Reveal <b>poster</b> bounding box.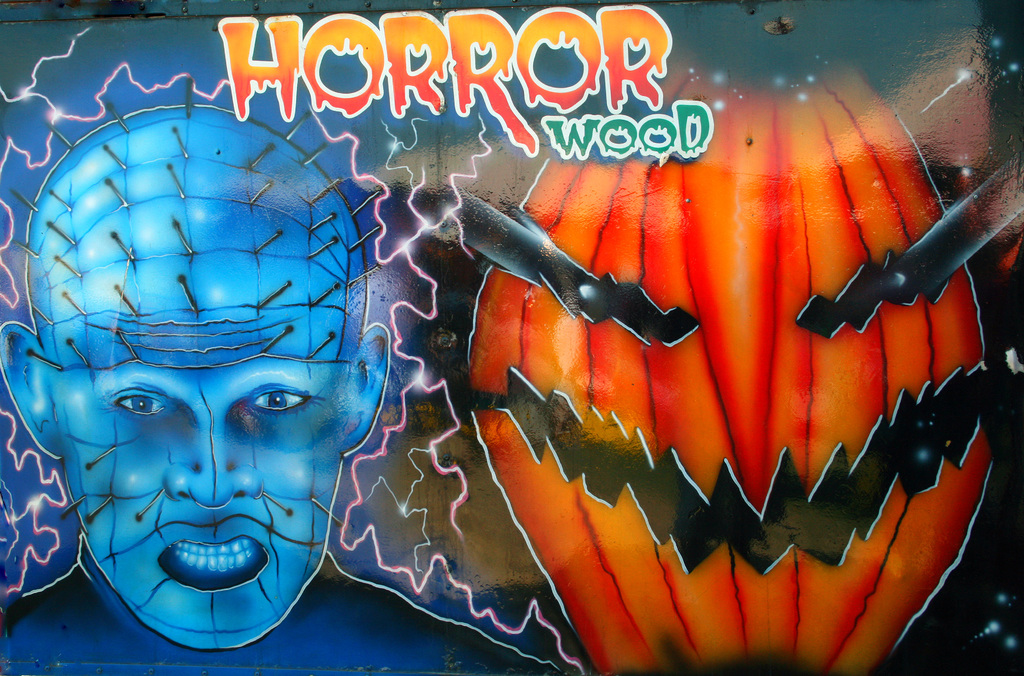
Revealed: pyautogui.locateOnScreen(0, 0, 1023, 675).
